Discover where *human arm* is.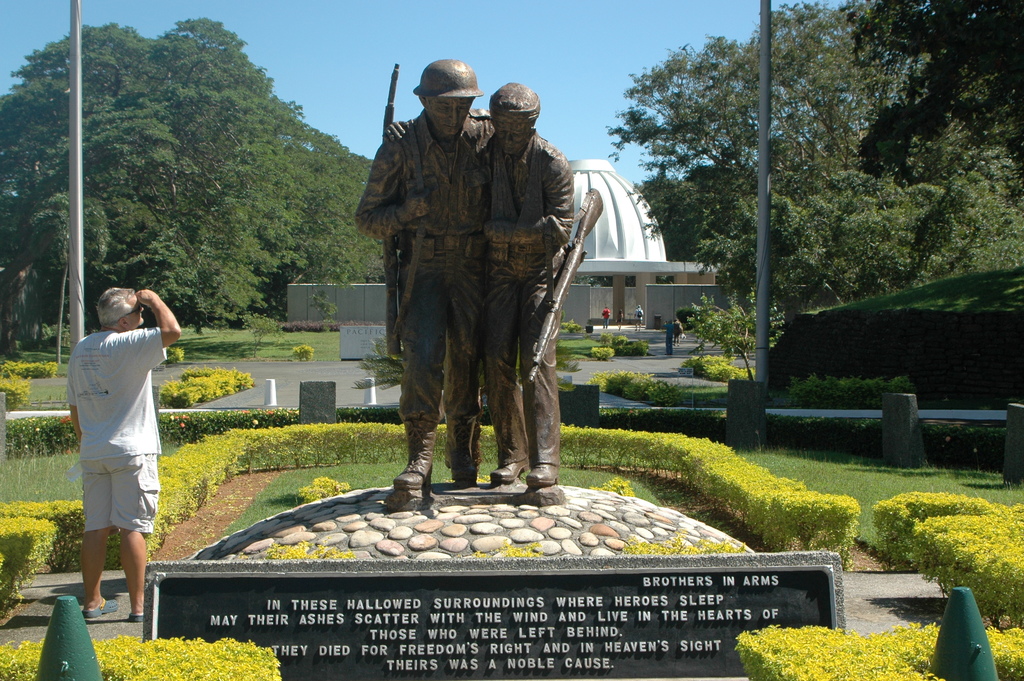
Discovered at bbox(351, 143, 435, 243).
